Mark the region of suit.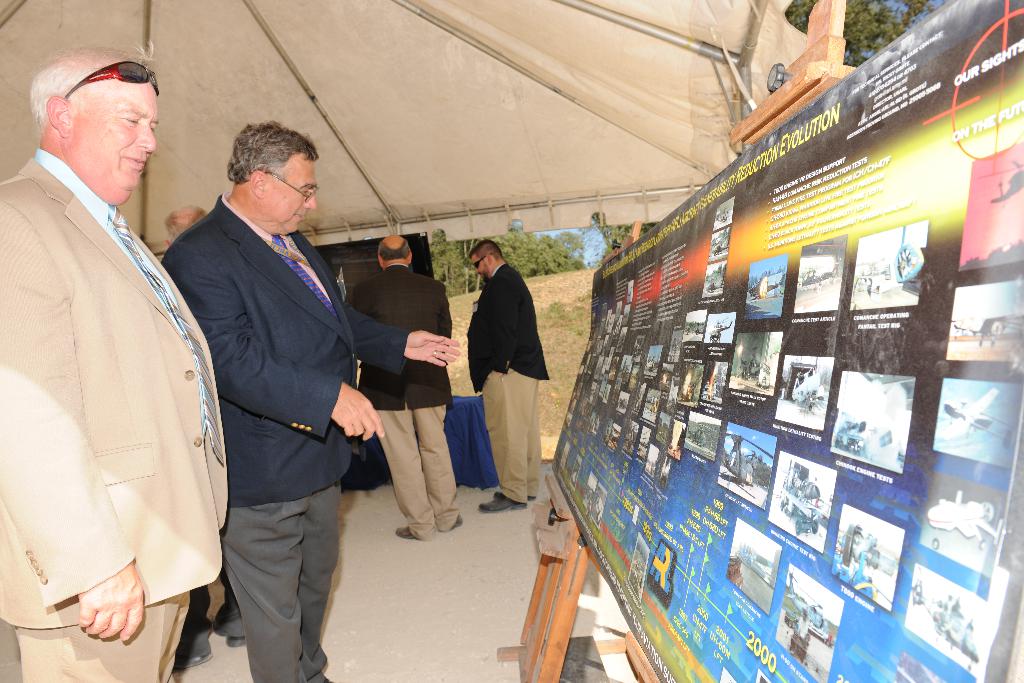
Region: x1=173 y1=124 x2=368 y2=679.
